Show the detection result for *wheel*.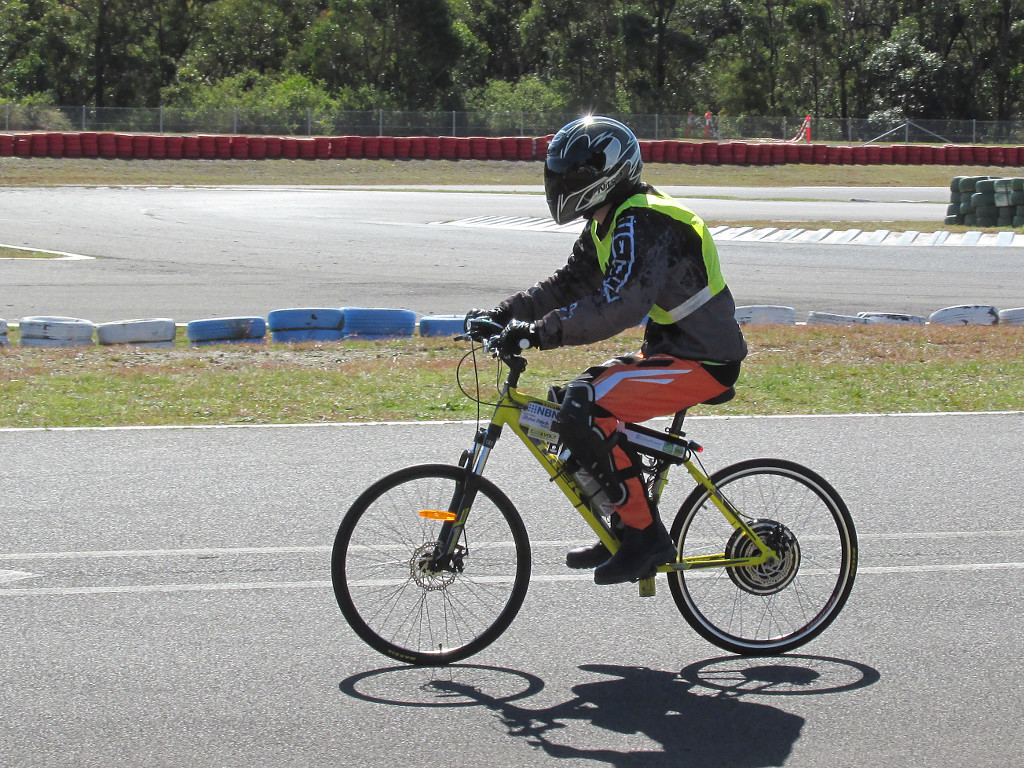
x1=341 y1=465 x2=538 y2=663.
